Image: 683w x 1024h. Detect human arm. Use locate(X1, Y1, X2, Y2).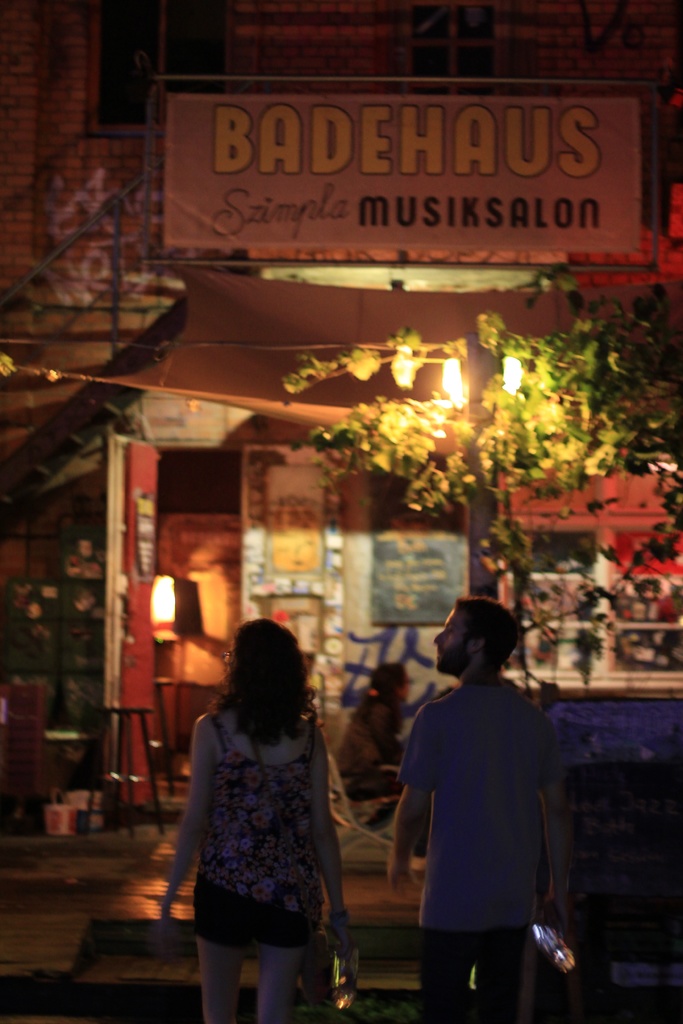
locate(302, 728, 351, 957).
